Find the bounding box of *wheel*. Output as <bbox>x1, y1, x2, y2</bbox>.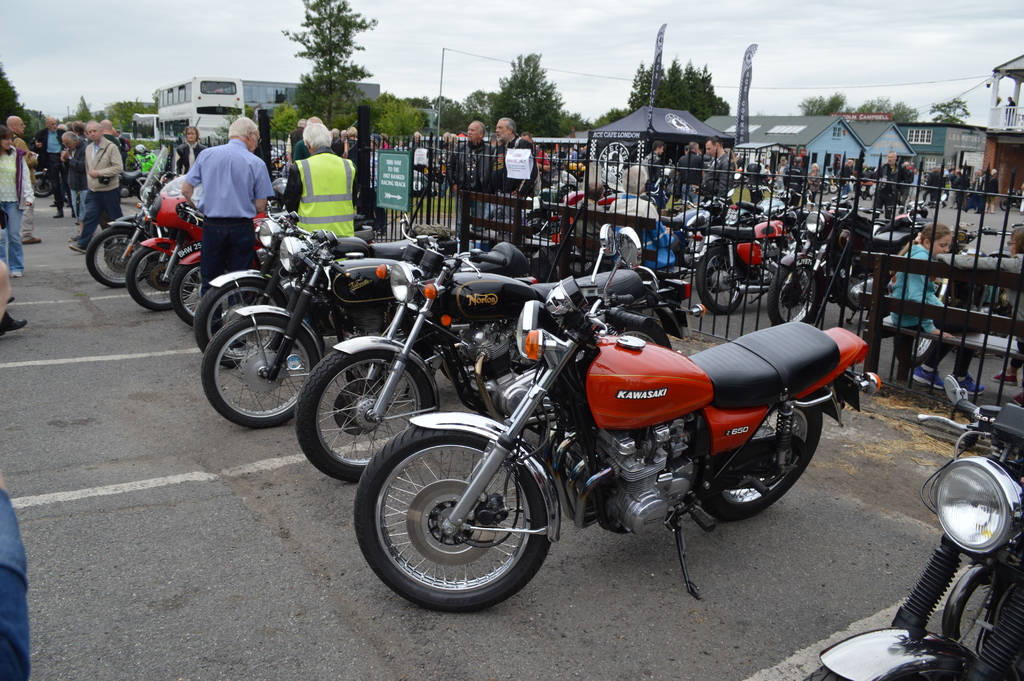
<bbox>182, 267, 297, 357</bbox>.
